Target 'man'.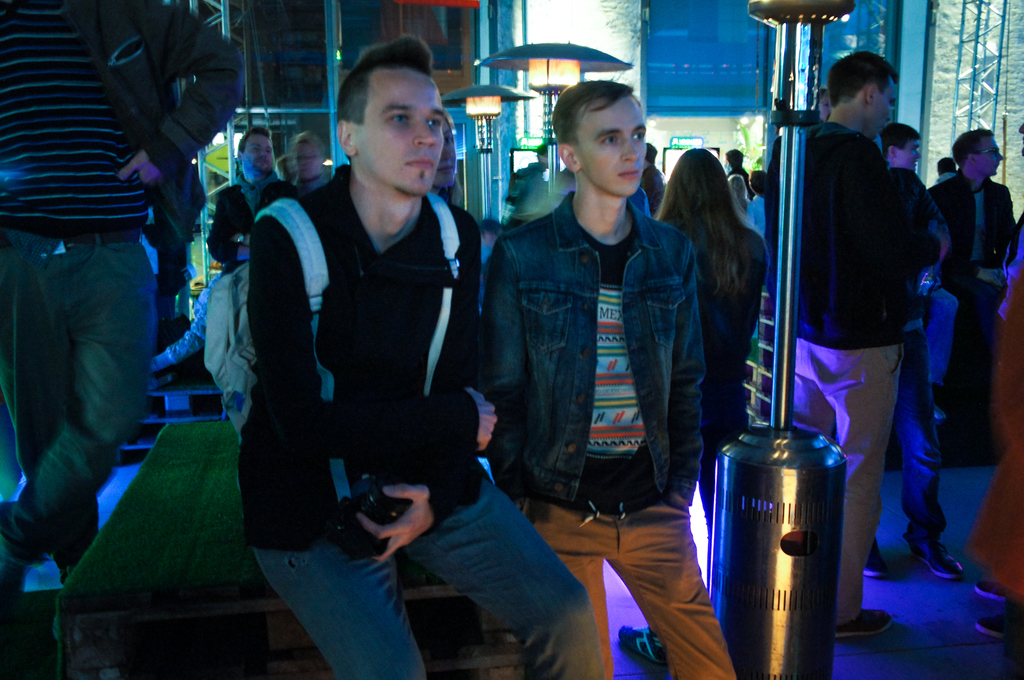
Target region: locate(907, 124, 1021, 460).
